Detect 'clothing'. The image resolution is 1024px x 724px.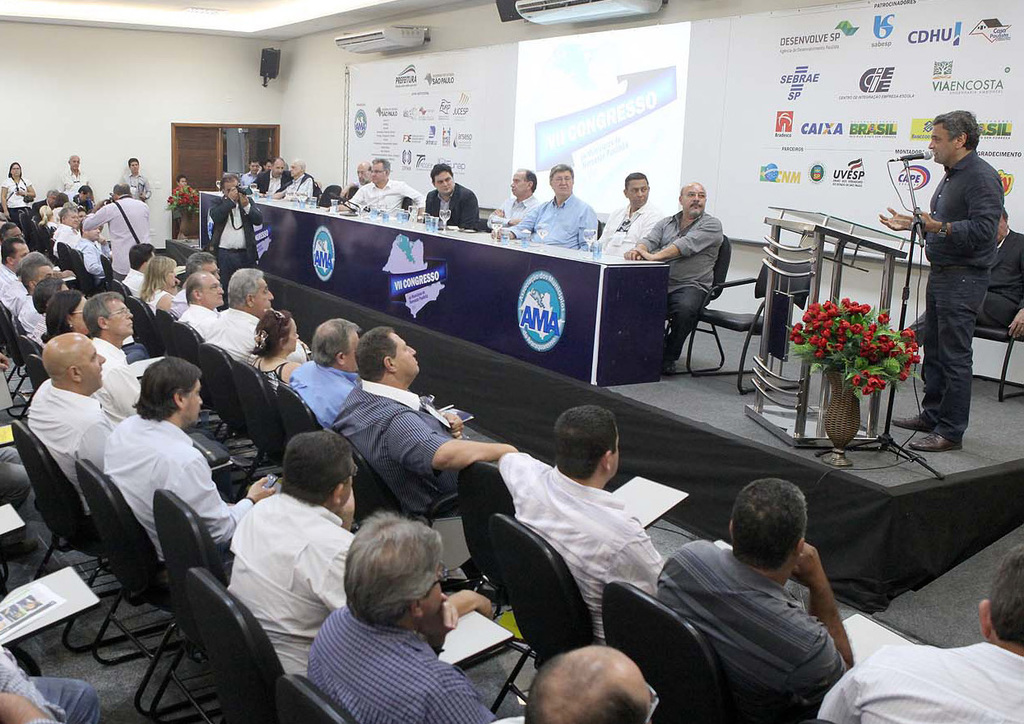
box(31, 386, 130, 486).
